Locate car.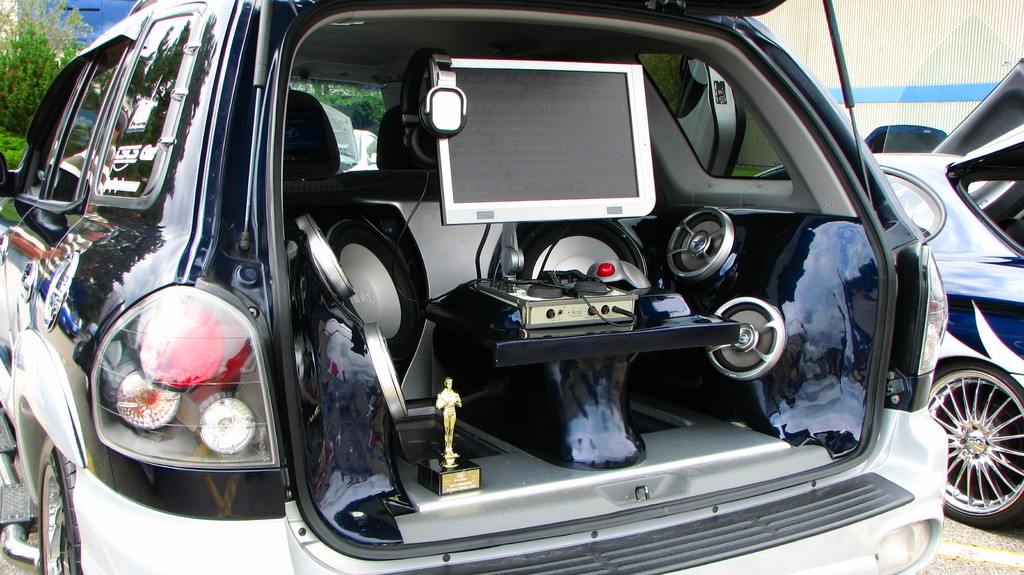
Bounding box: (left=867, top=60, right=1023, bottom=534).
